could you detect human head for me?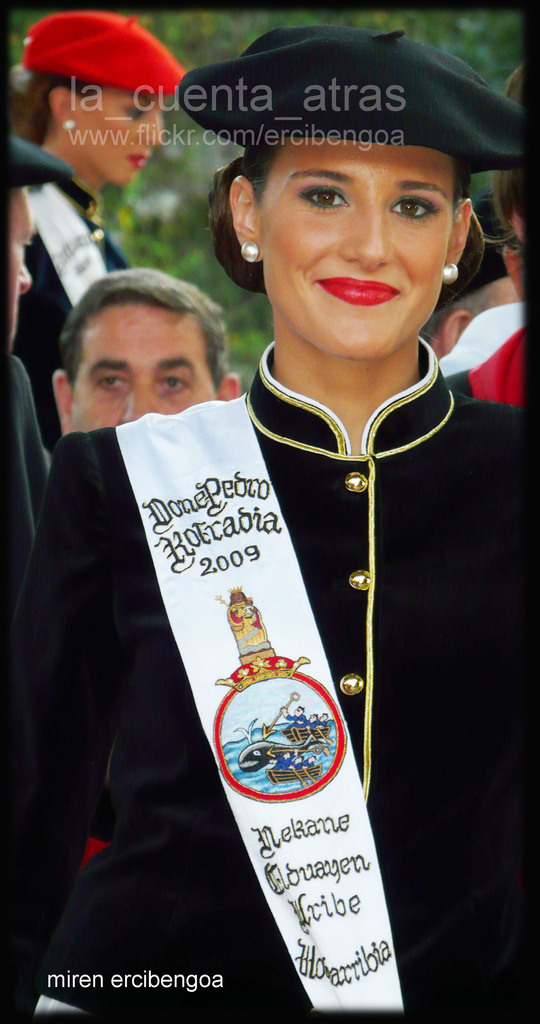
Detection result: (177, 22, 530, 362).
